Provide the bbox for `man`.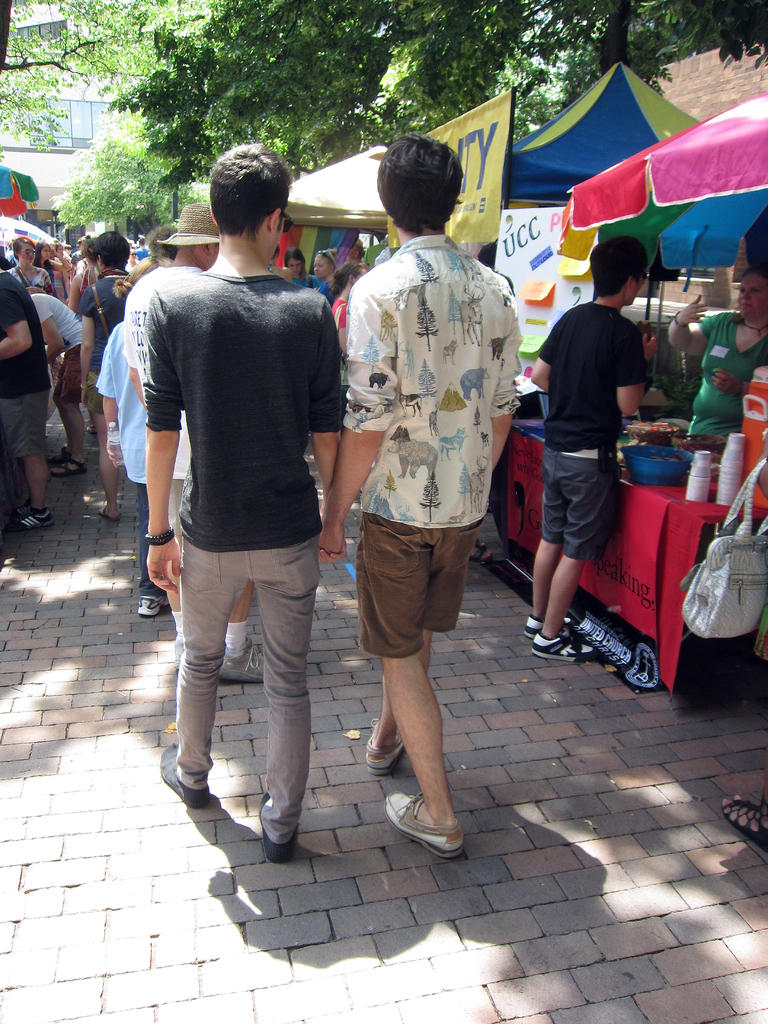
rect(308, 127, 520, 855).
